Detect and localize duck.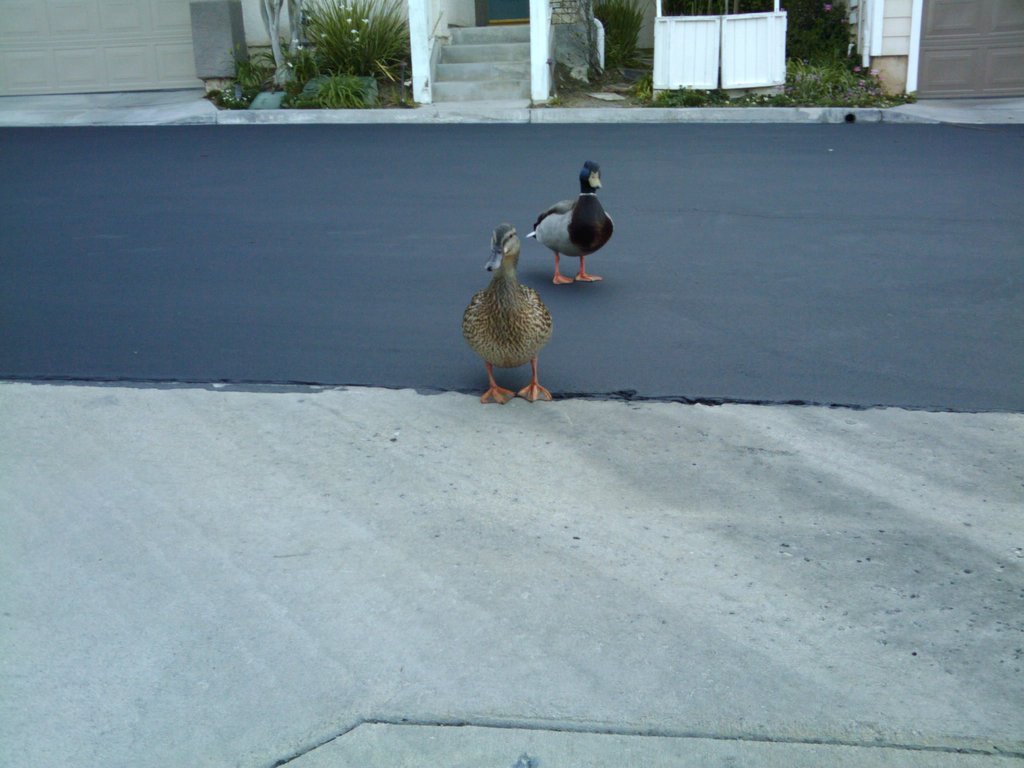
Localized at (x1=517, y1=152, x2=615, y2=281).
